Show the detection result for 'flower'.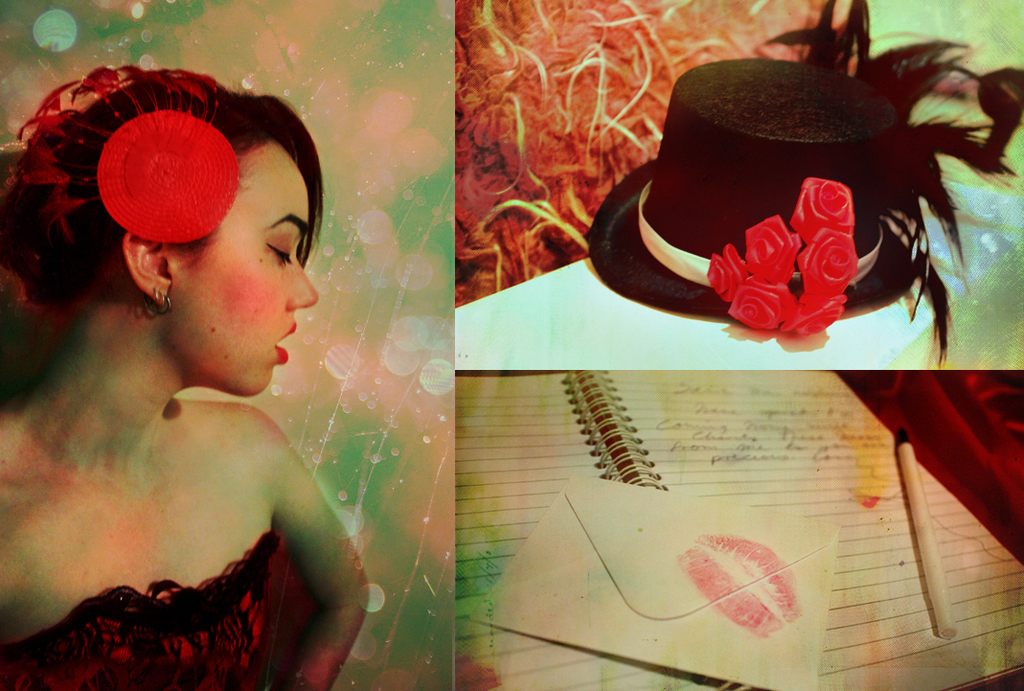
791, 173, 856, 246.
